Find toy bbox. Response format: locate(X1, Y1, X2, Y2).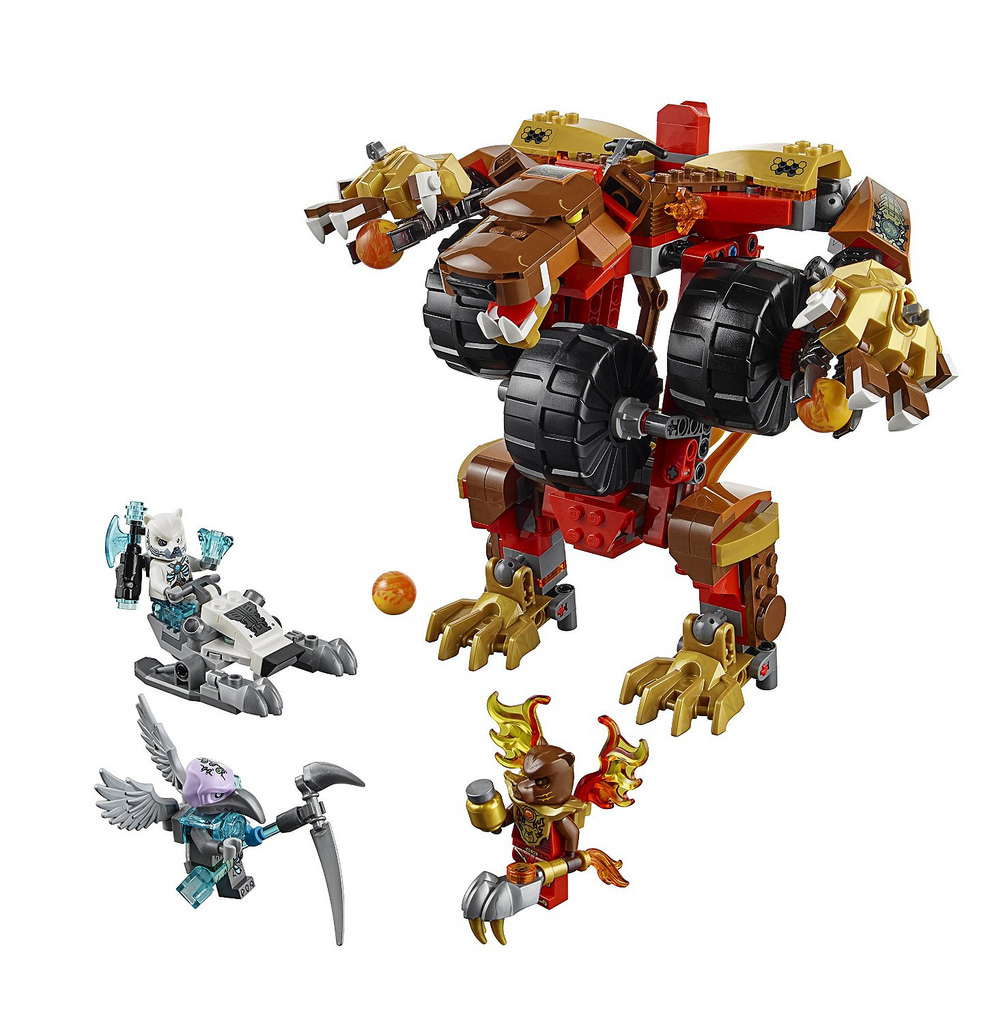
locate(460, 687, 650, 946).
